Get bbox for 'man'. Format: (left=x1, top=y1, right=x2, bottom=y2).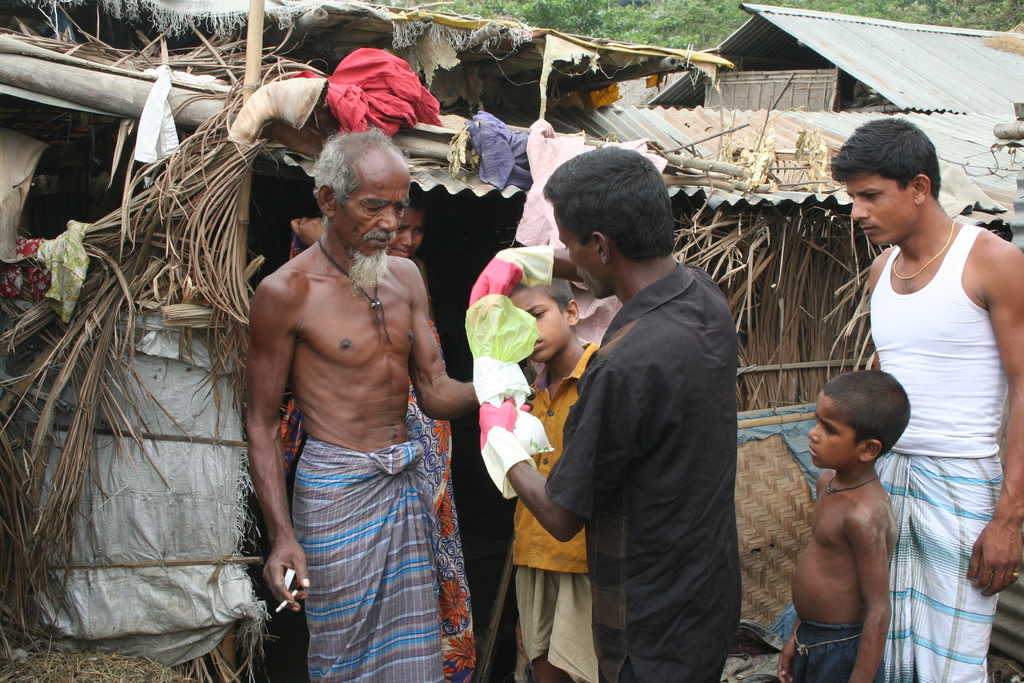
(left=821, top=112, right=1023, bottom=682).
